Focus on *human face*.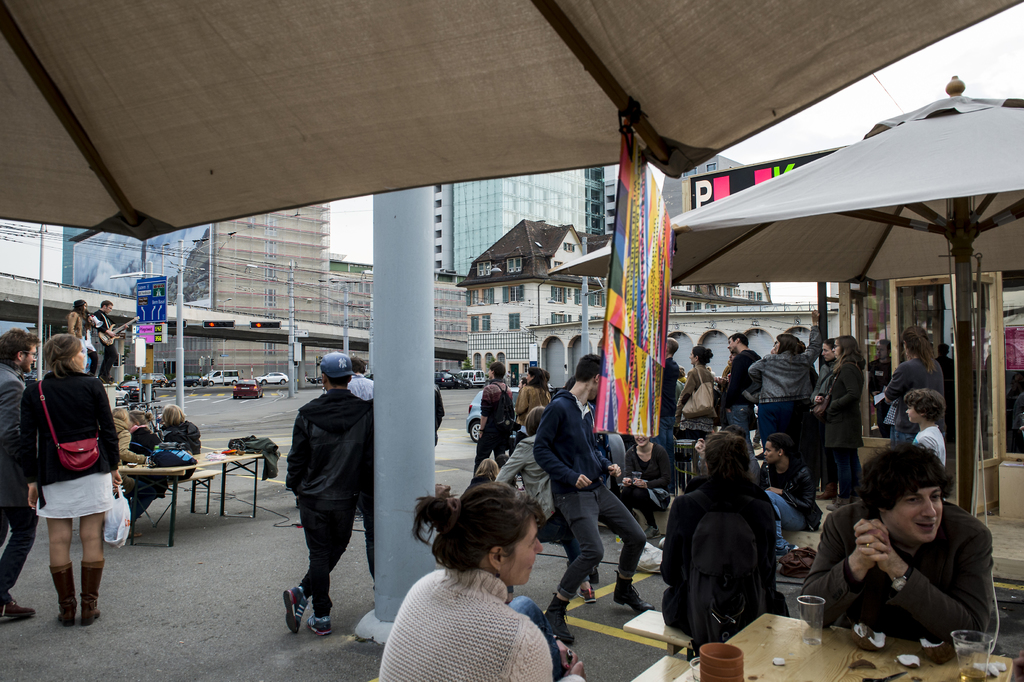
Focused at <region>504, 528, 541, 579</region>.
